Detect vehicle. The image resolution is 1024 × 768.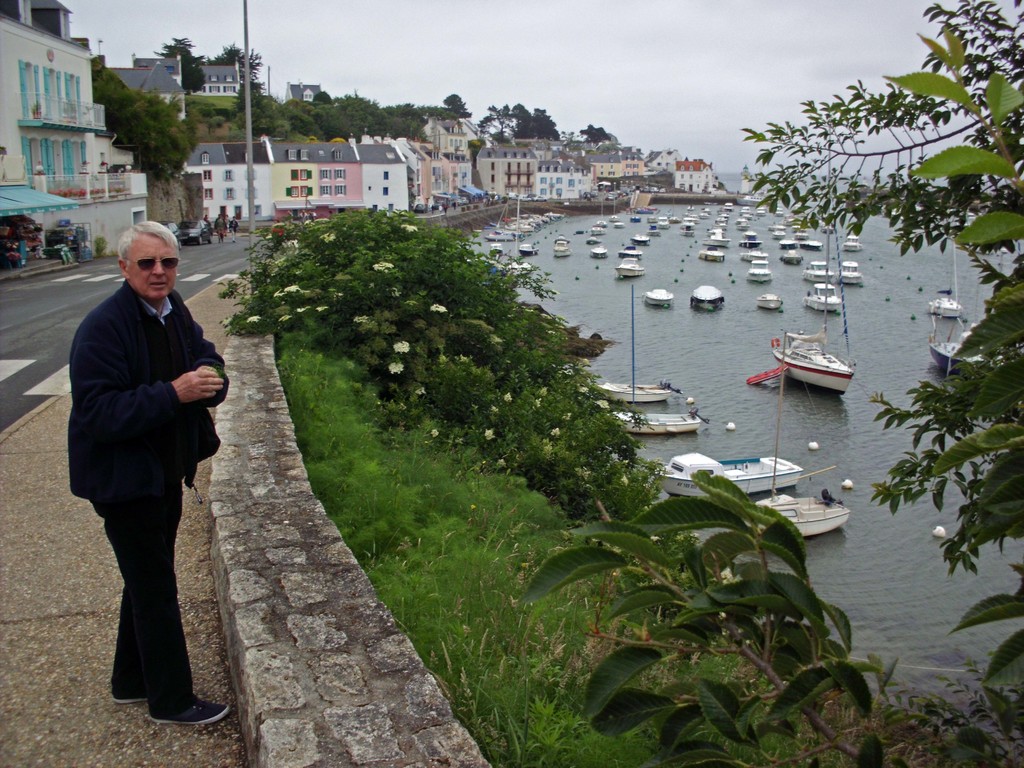
crop(783, 249, 801, 264).
